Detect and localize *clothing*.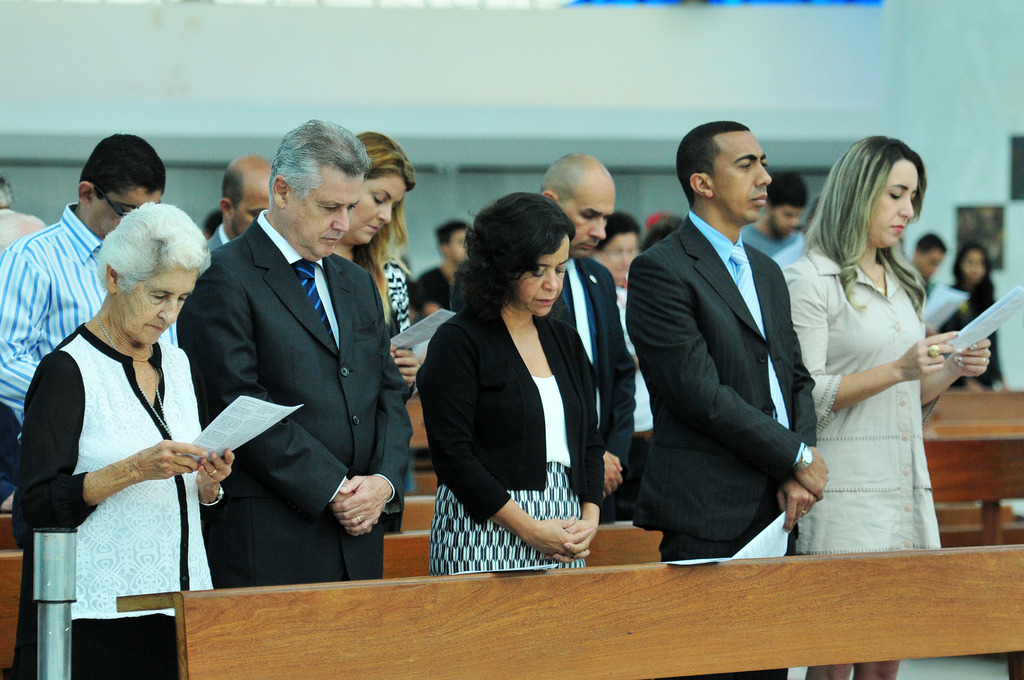
Localized at {"left": 424, "top": 301, "right": 612, "bottom": 575}.
